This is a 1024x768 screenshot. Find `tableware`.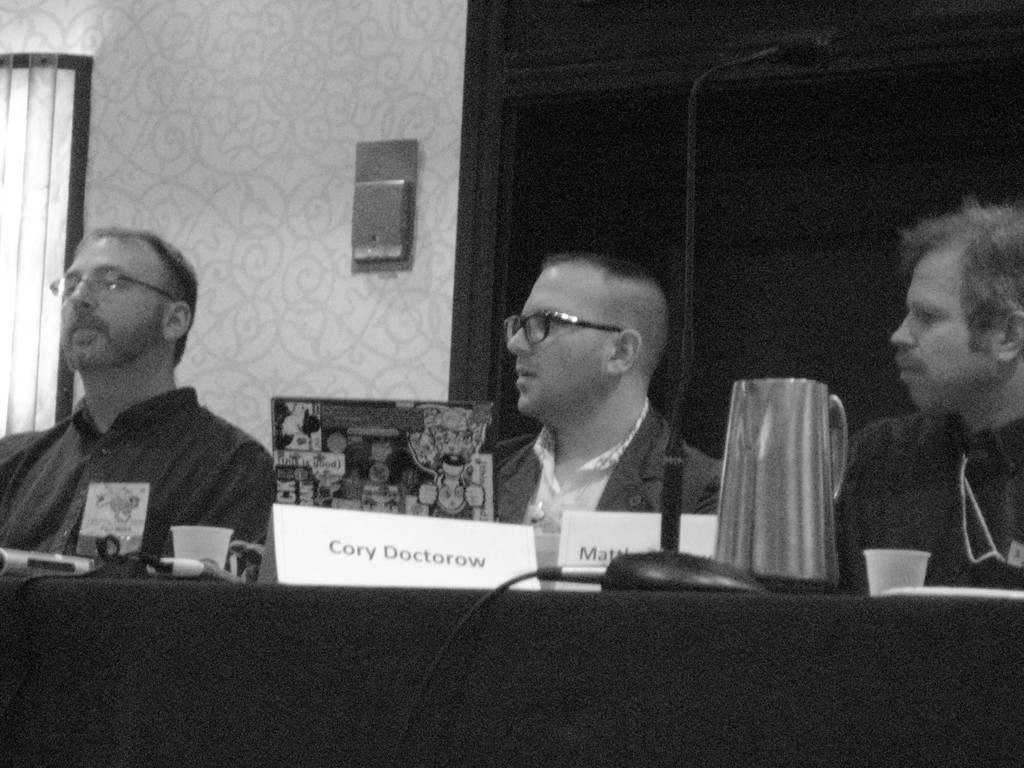
Bounding box: Rect(707, 378, 850, 585).
